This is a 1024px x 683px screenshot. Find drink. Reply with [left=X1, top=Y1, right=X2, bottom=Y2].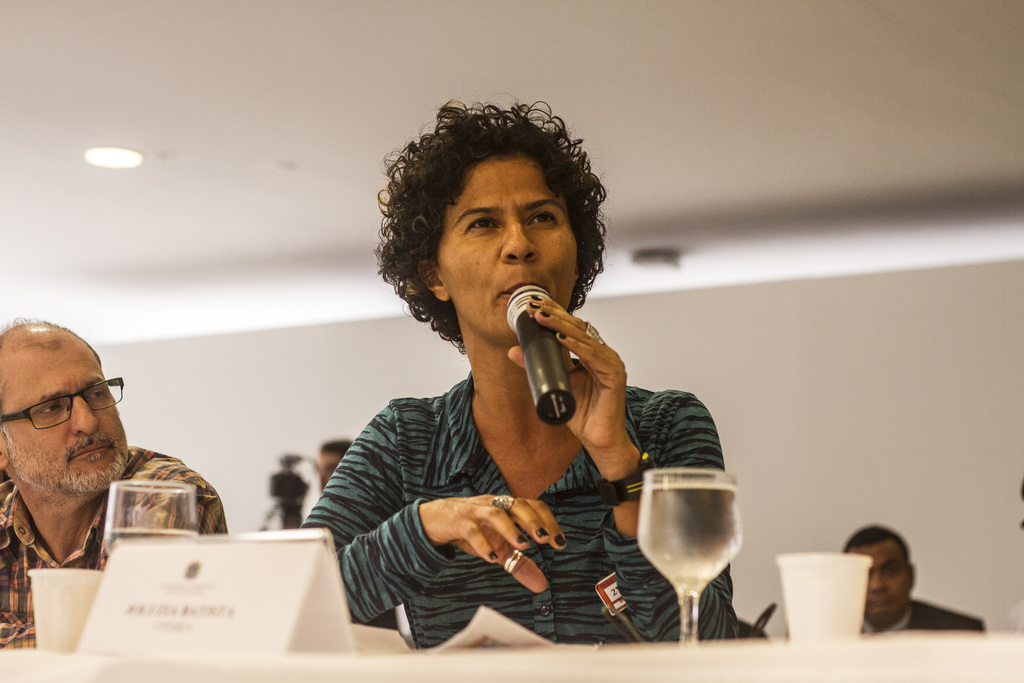
[left=100, top=527, right=195, bottom=558].
